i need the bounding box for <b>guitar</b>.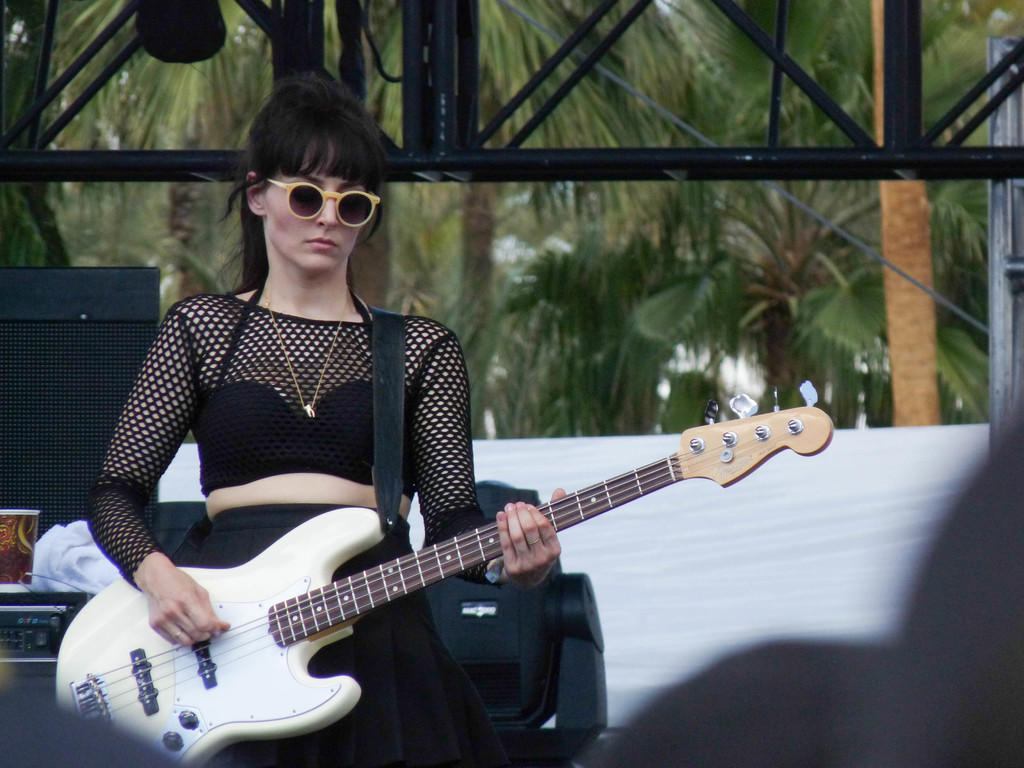
Here it is: Rect(54, 387, 851, 765).
